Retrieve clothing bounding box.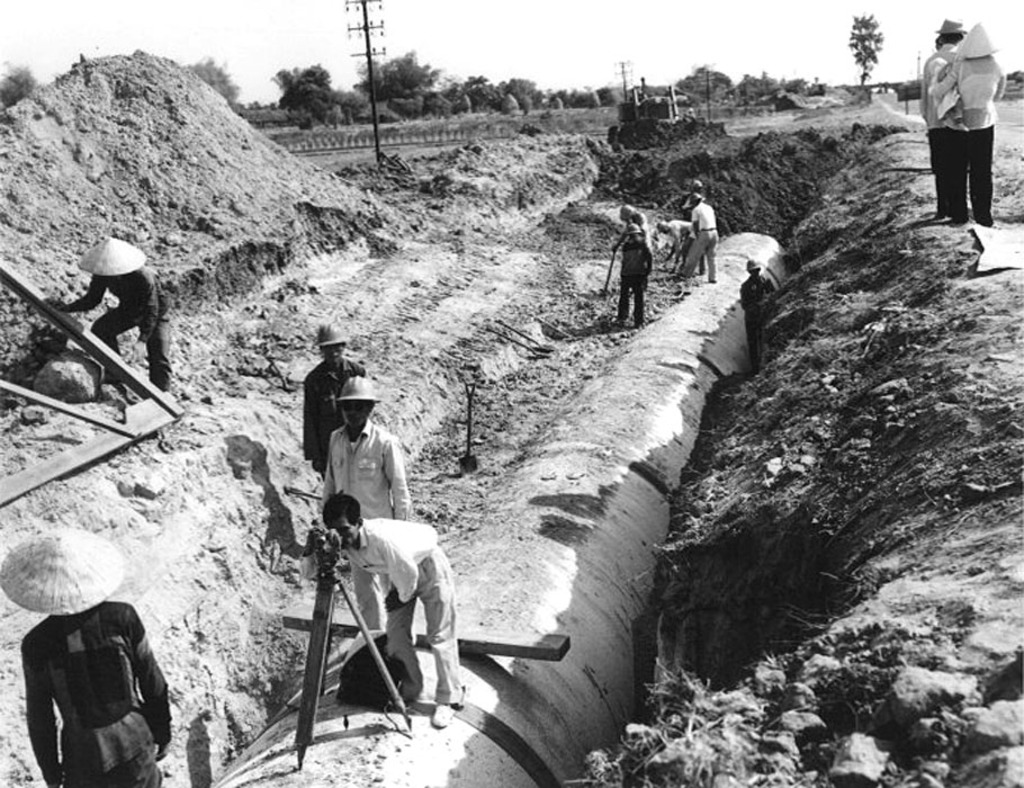
Bounding box: 919/44/959/217.
